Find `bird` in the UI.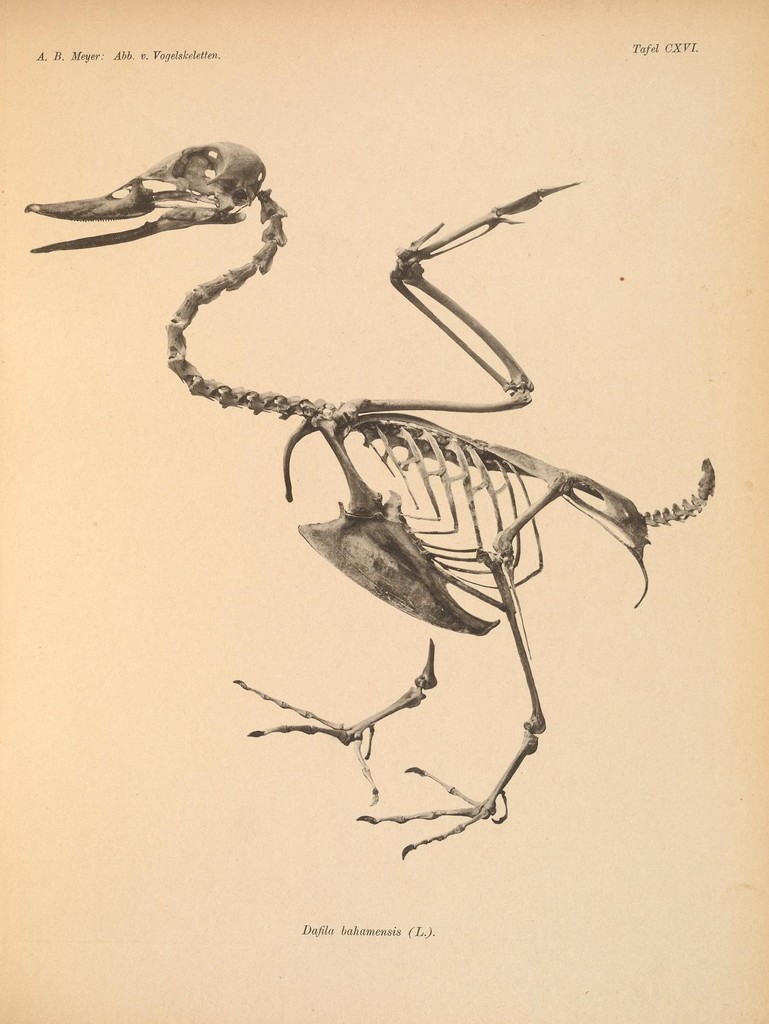
UI element at crop(23, 137, 720, 868).
